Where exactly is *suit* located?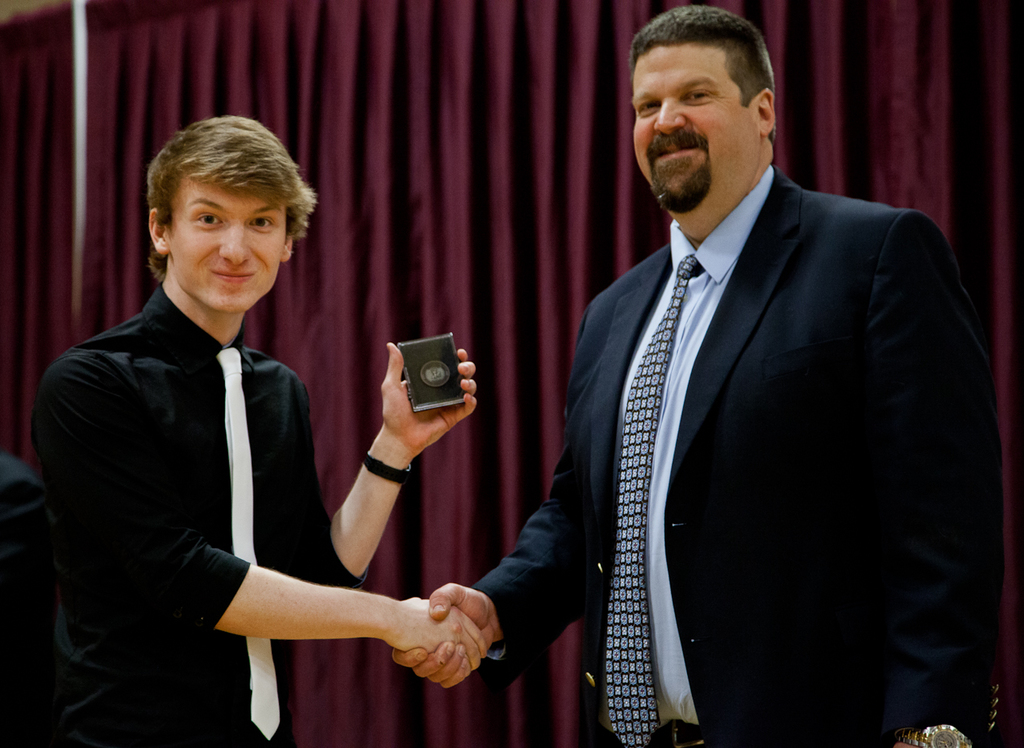
Its bounding box is box(498, 46, 984, 747).
